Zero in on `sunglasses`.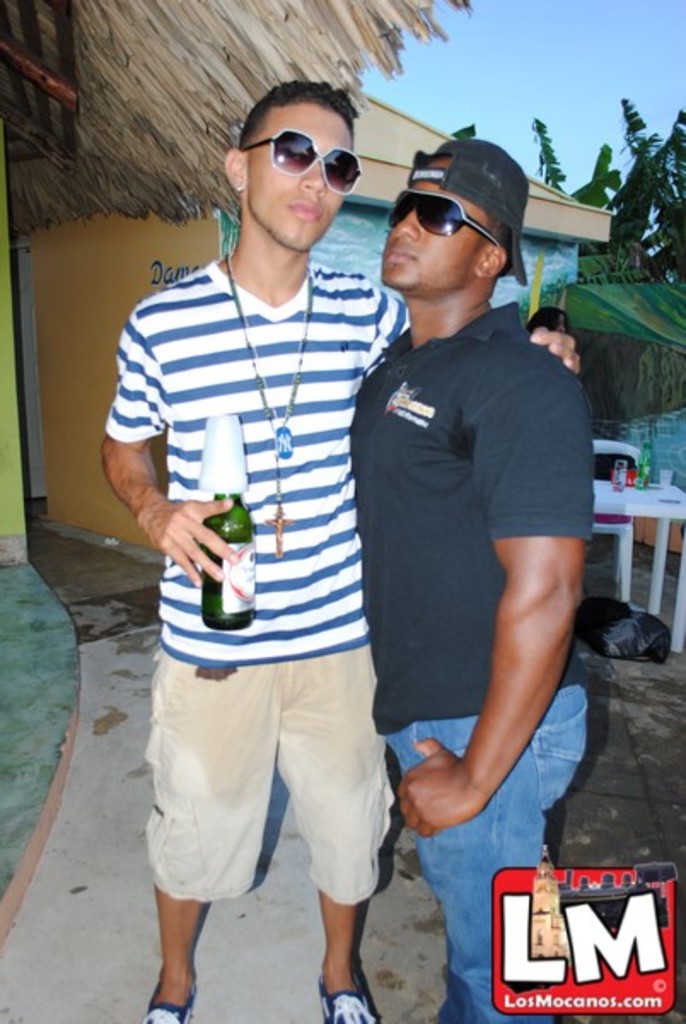
Zeroed in: (left=239, top=126, right=362, bottom=196).
